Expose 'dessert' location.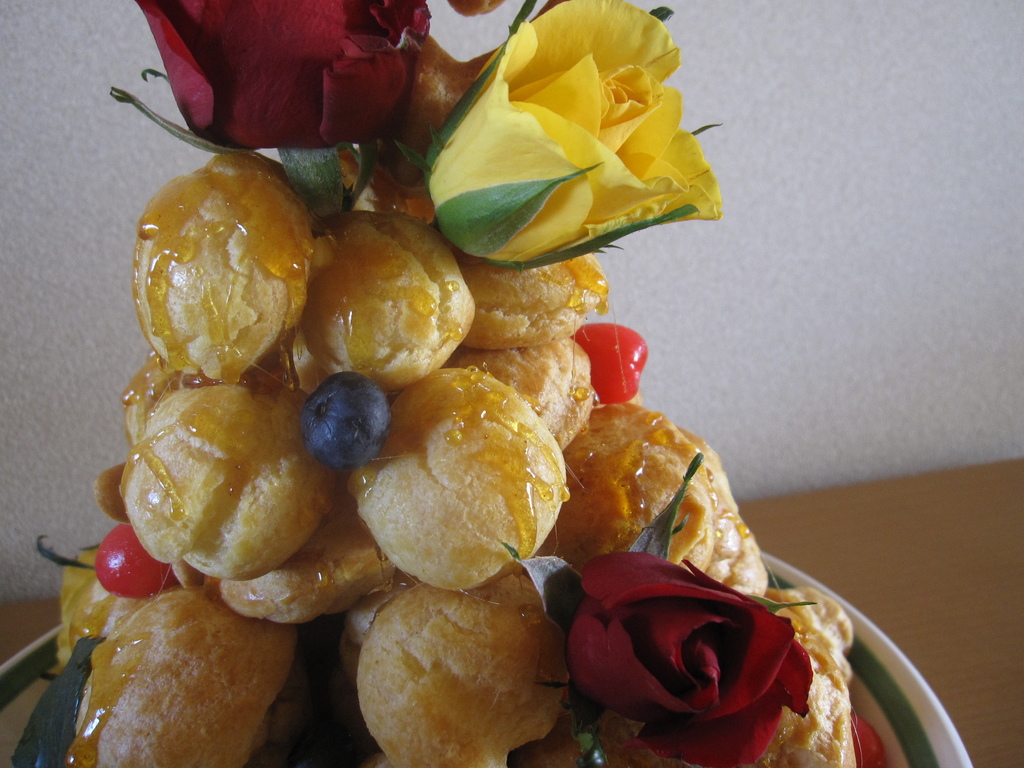
Exposed at {"x1": 762, "y1": 588, "x2": 852, "y2": 767}.
